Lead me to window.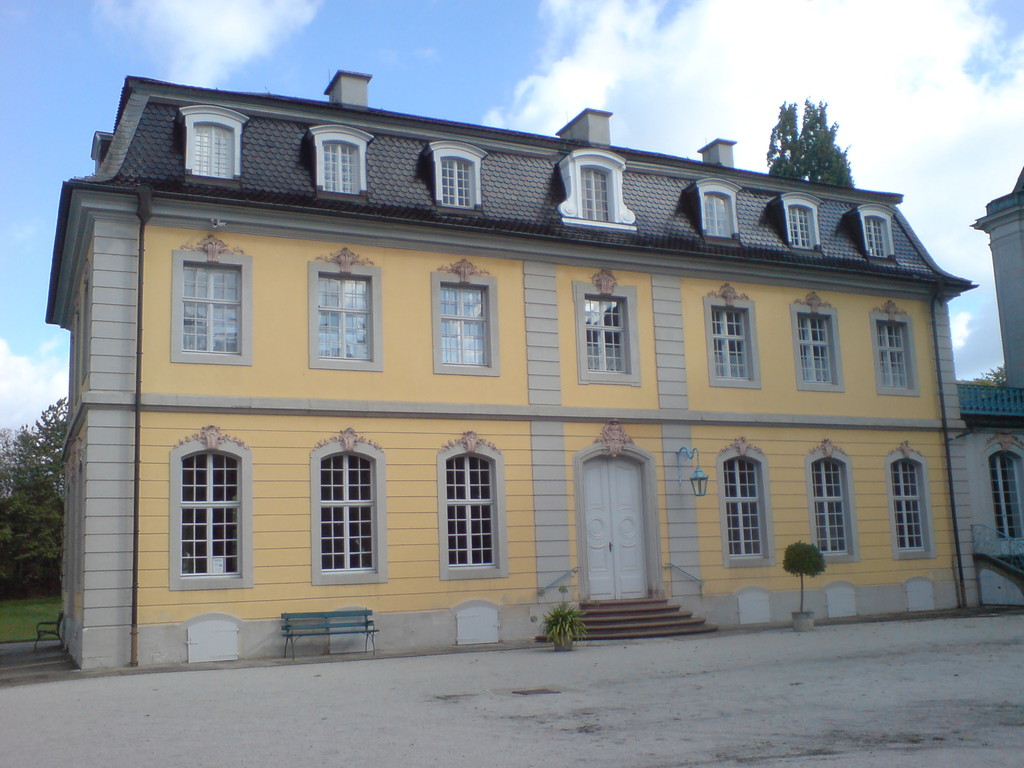
Lead to rect(584, 291, 634, 380).
